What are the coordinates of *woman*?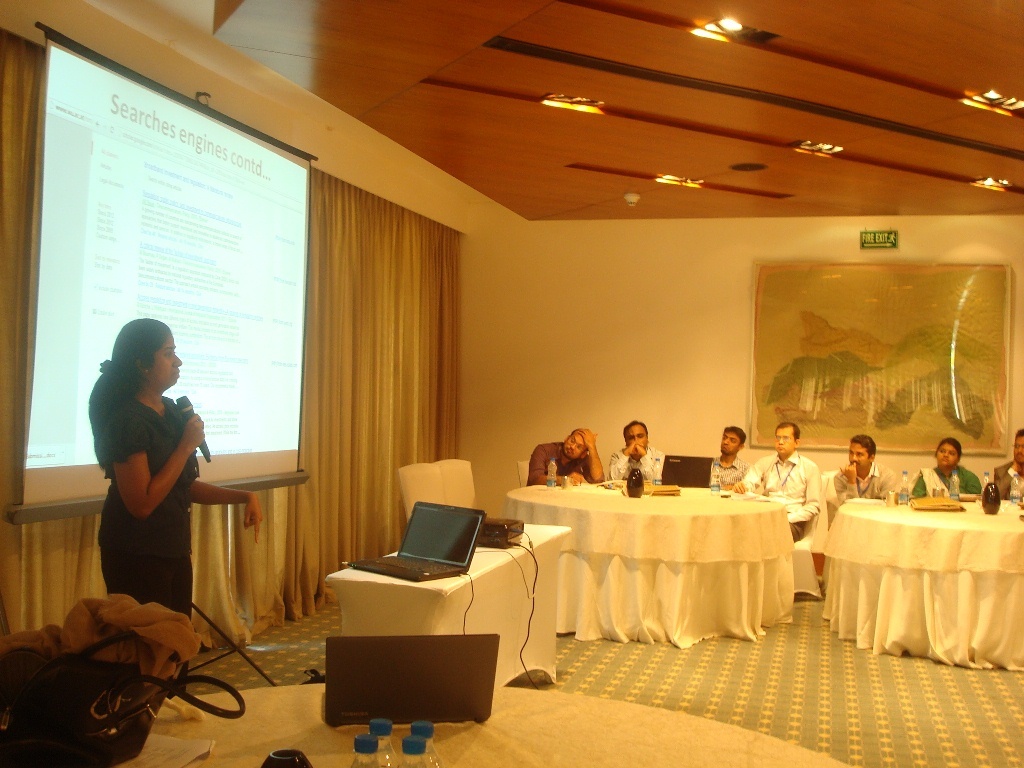
box=[907, 437, 983, 497].
